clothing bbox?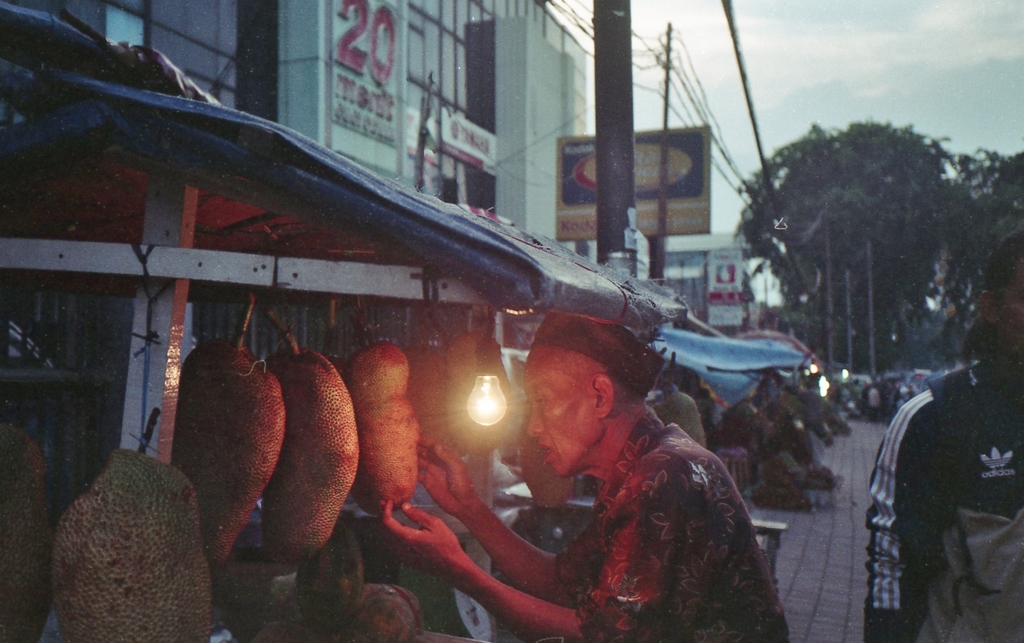
BBox(868, 361, 1023, 642)
